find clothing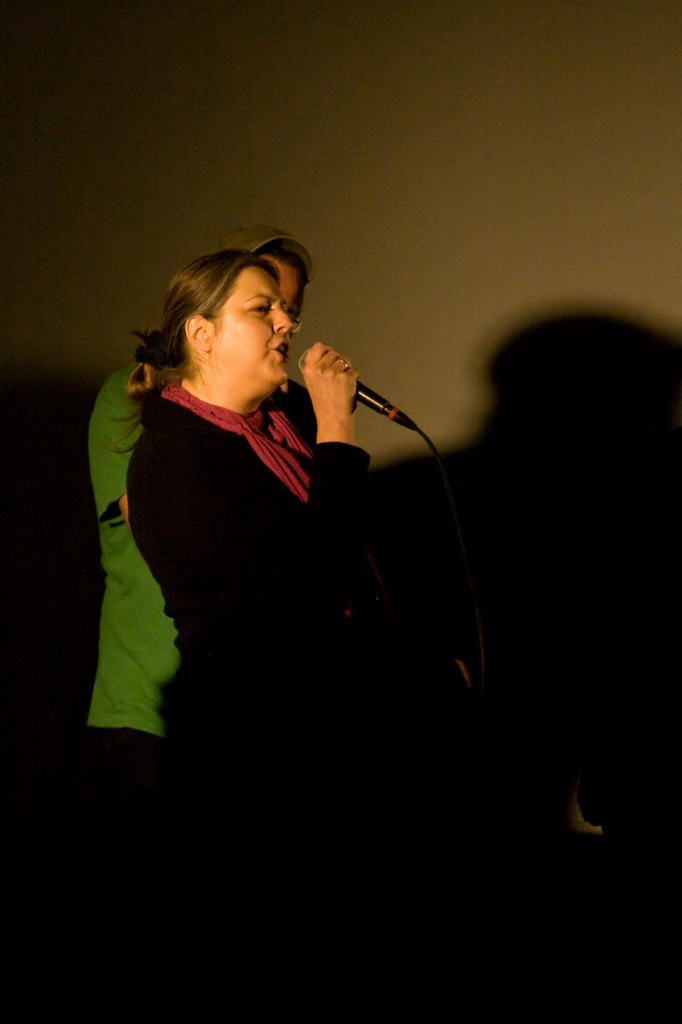
l=125, t=380, r=369, b=792
